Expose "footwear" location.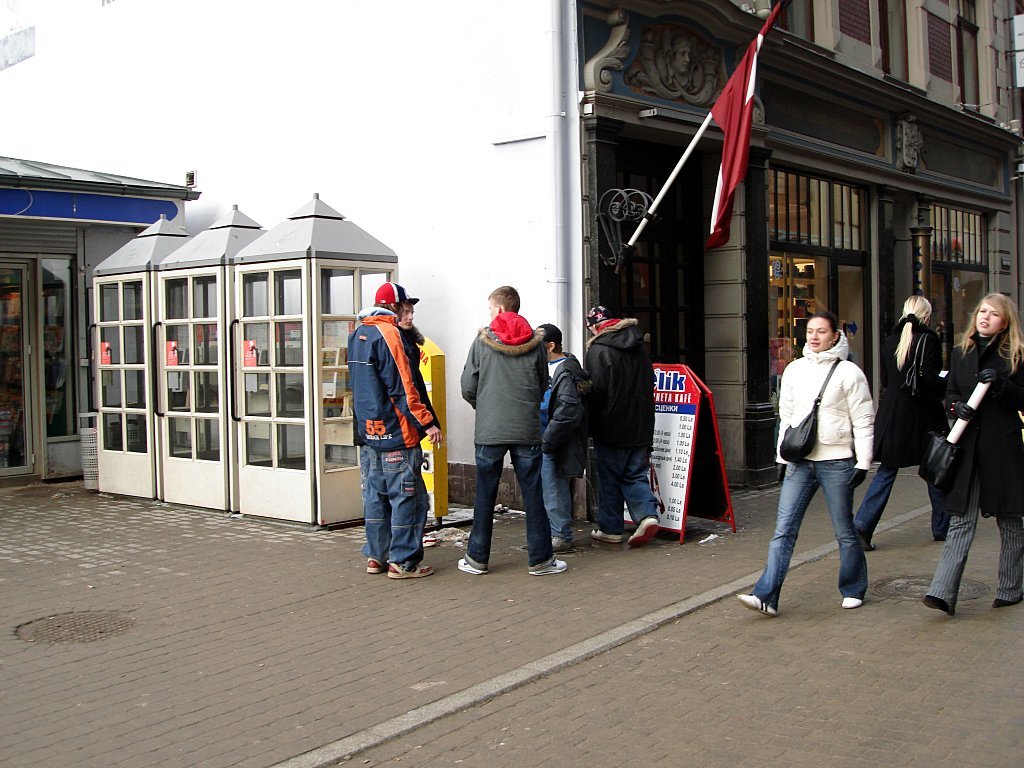
Exposed at [x1=455, y1=558, x2=489, y2=577].
